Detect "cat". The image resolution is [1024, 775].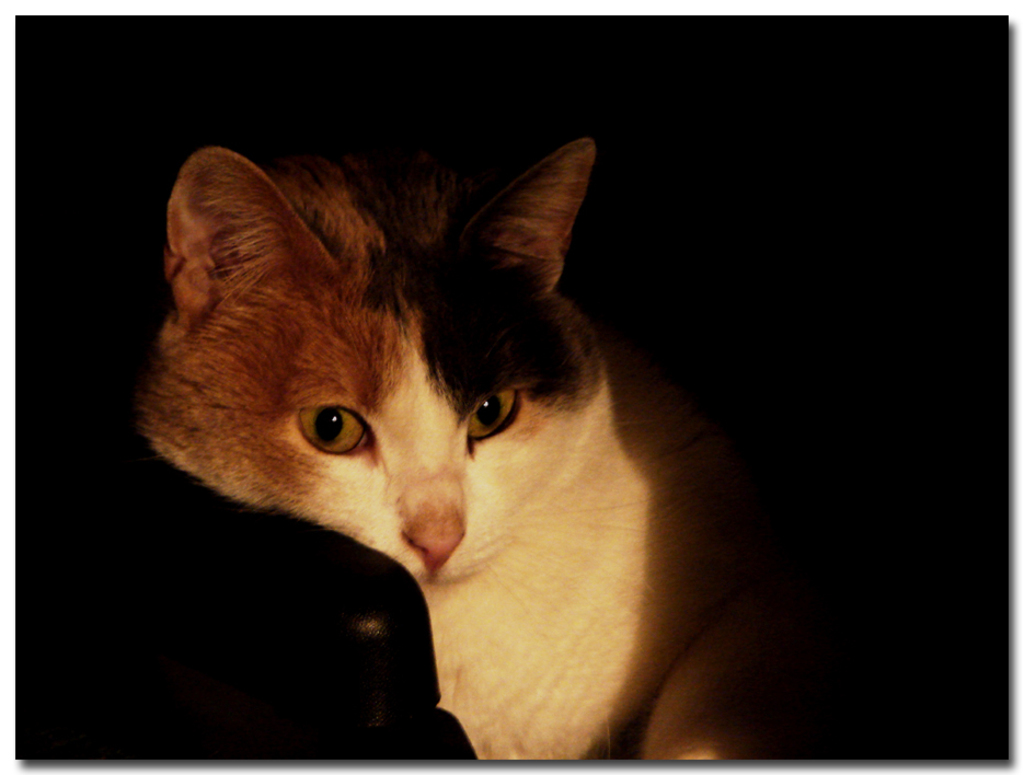
[136,136,766,770].
